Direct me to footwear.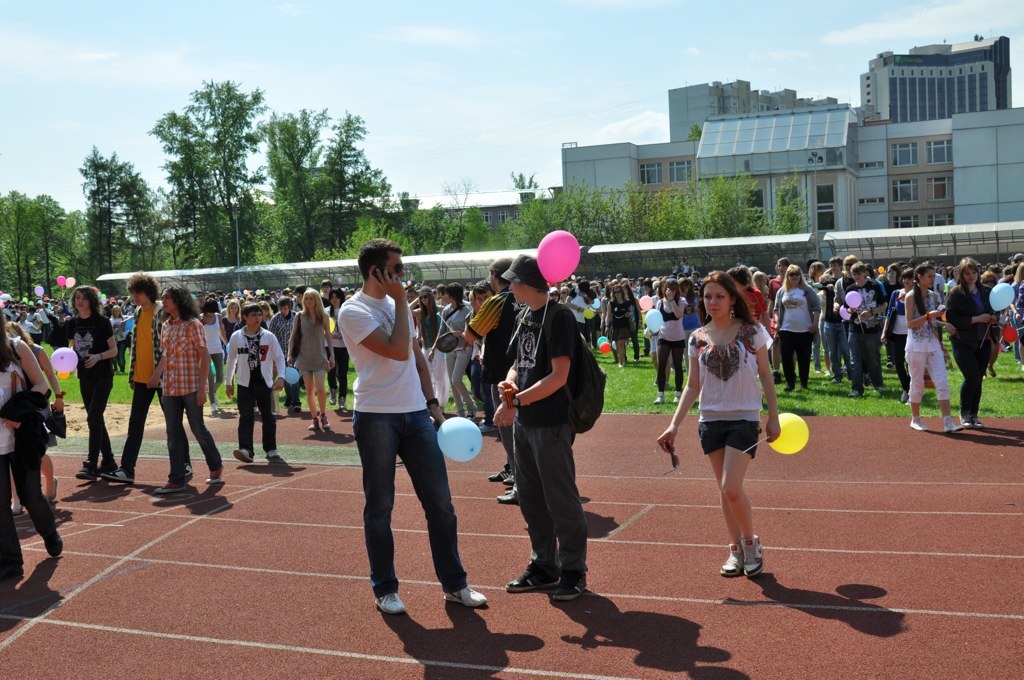
Direction: x1=652, y1=395, x2=663, y2=399.
